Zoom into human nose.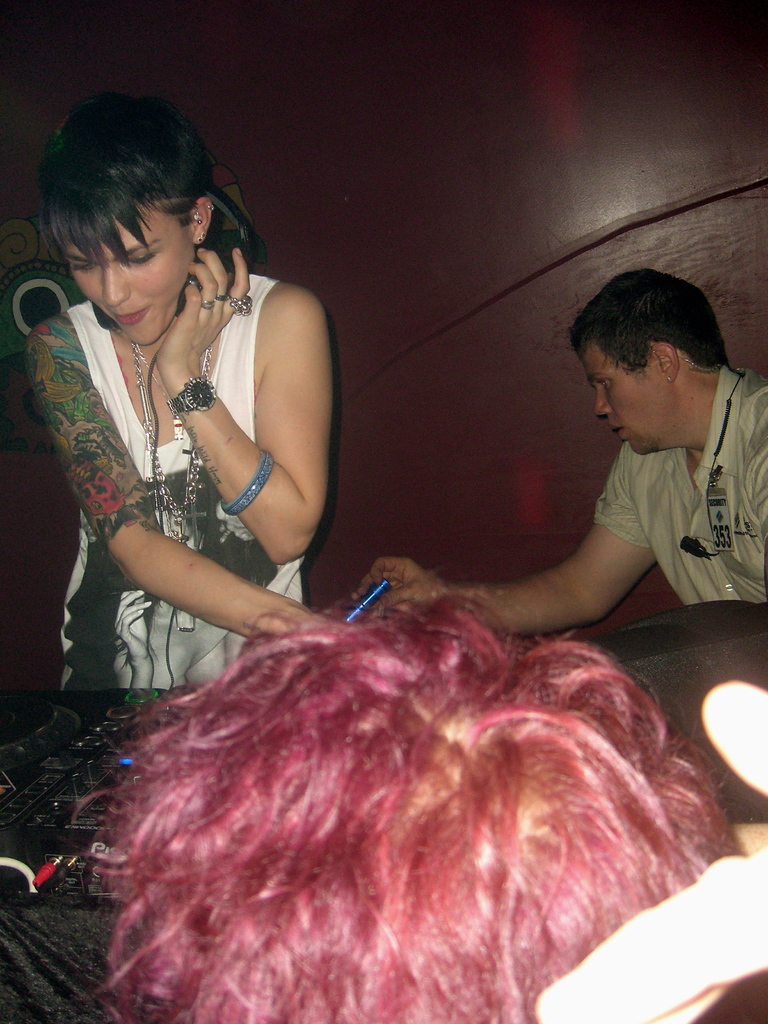
Zoom target: {"left": 102, "top": 266, "right": 130, "bottom": 306}.
